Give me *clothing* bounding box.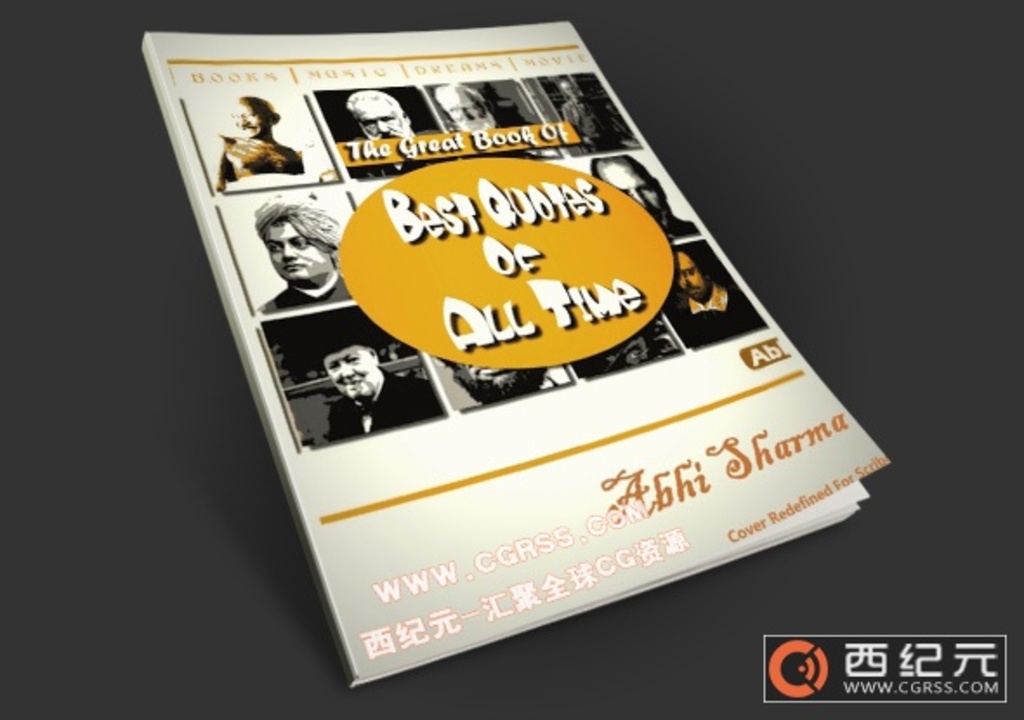
{"left": 331, "top": 368, "right": 437, "bottom": 439}.
